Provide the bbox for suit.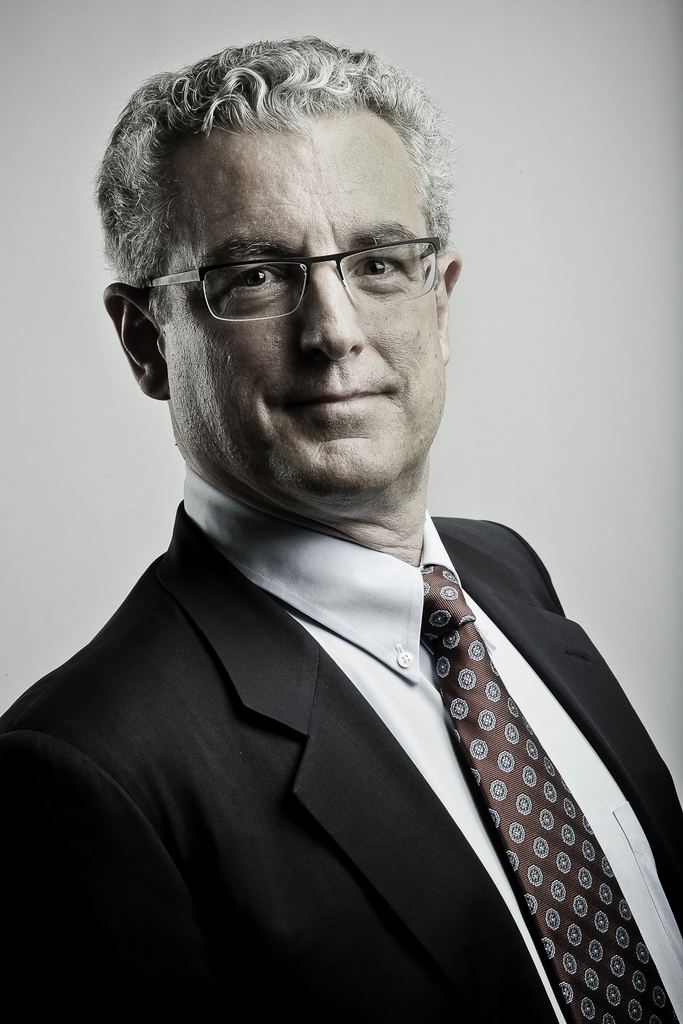
rect(40, 532, 622, 1009).
